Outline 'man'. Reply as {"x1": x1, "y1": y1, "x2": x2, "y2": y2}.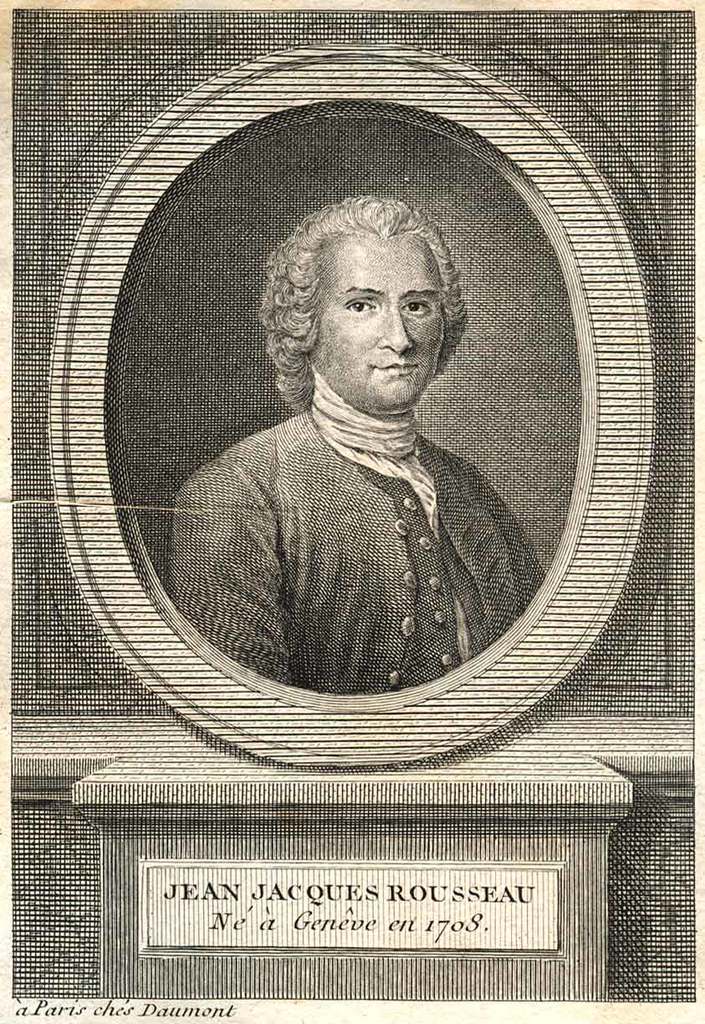
{"x1": 157, "y1": 212, "x2": 549, "y2": 695}.
